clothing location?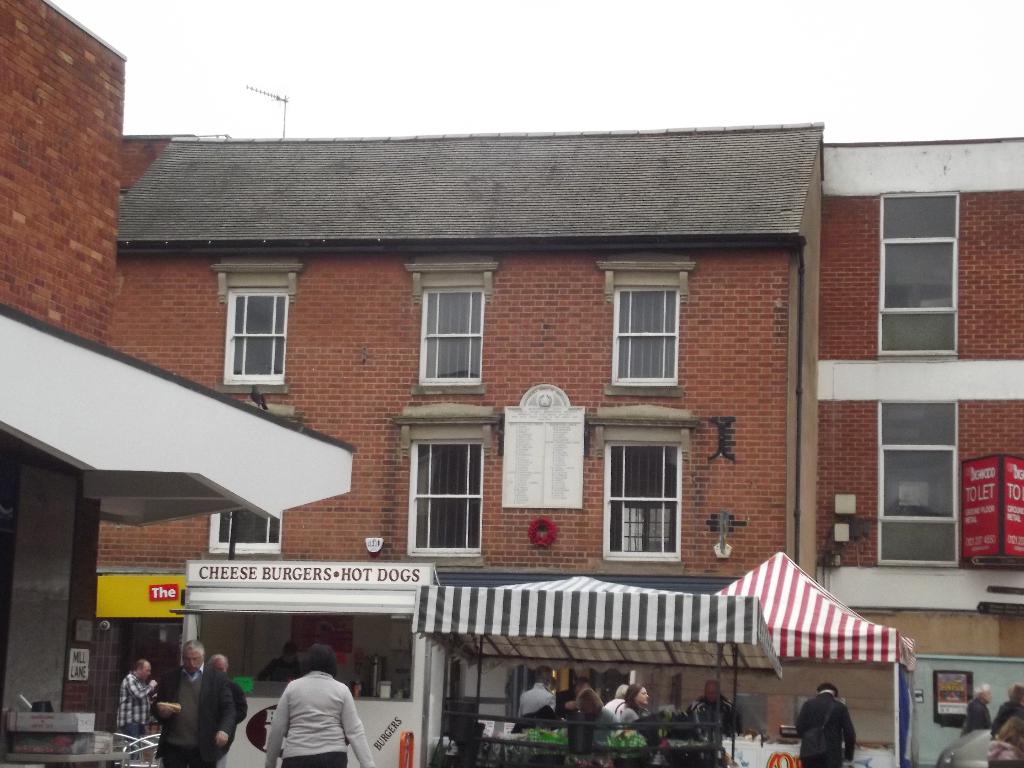
(left=149, top=660, right=234, bottom=763)
